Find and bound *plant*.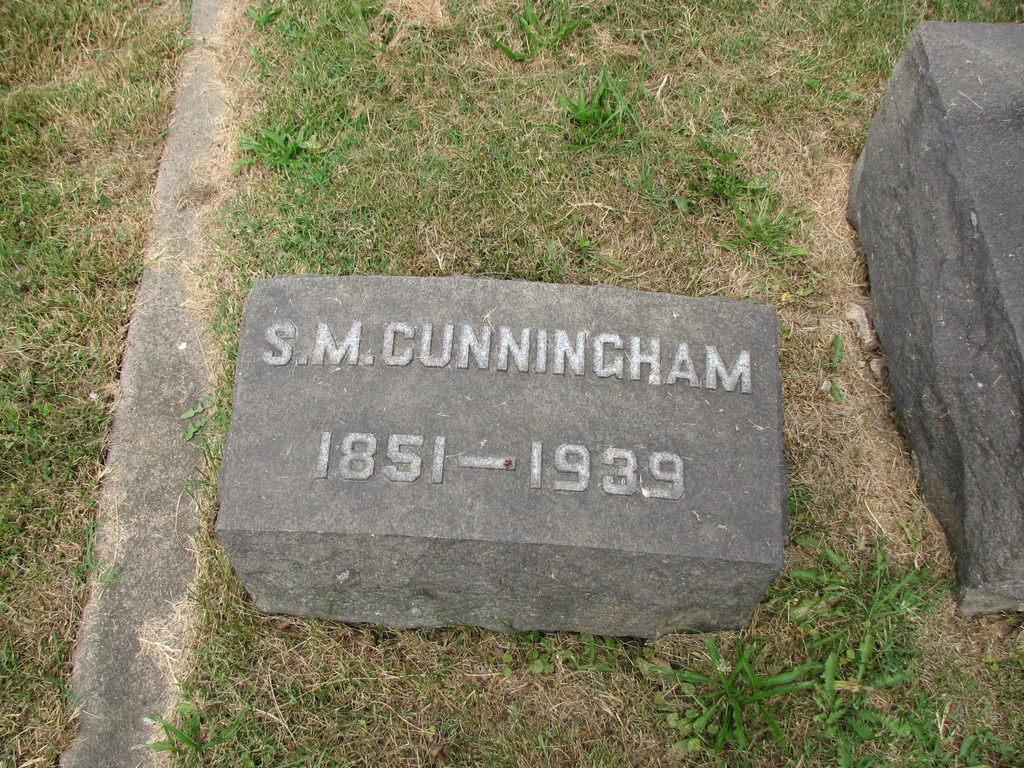
Bound: select_region(208, 97, 829, 315).
